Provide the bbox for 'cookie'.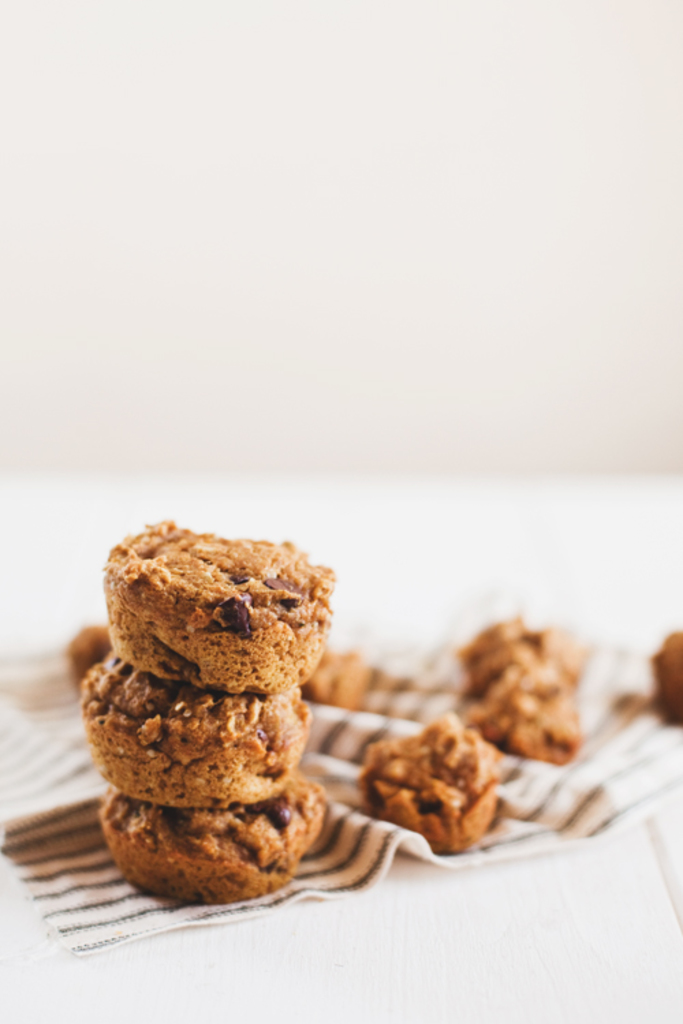
bbox=[643, 625, 682, 717].
